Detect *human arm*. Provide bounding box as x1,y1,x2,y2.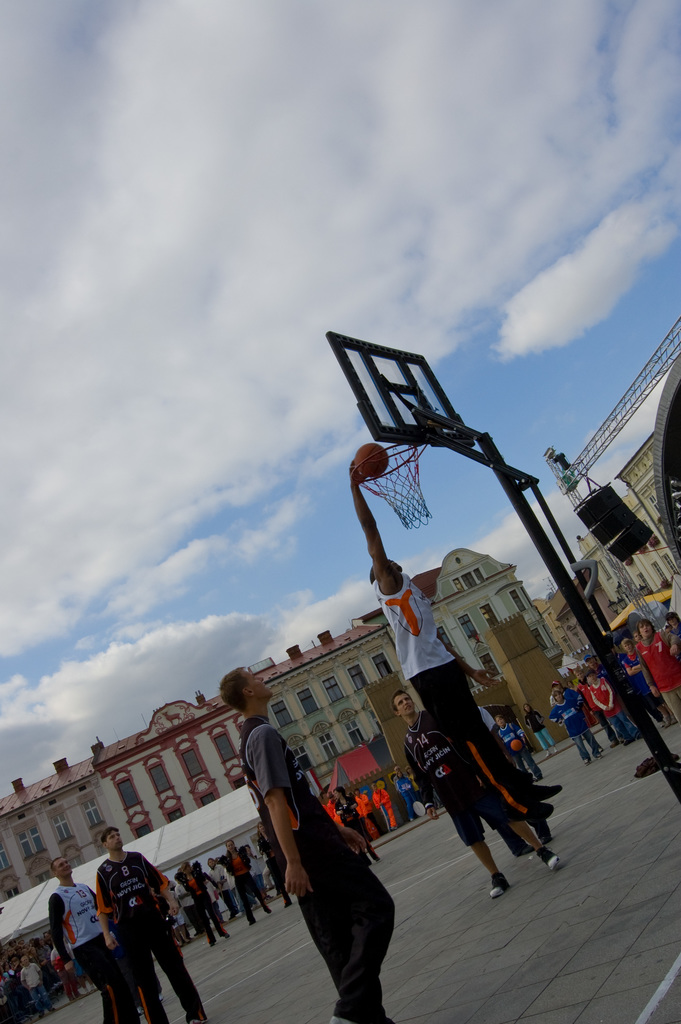
352,460,385,561.
